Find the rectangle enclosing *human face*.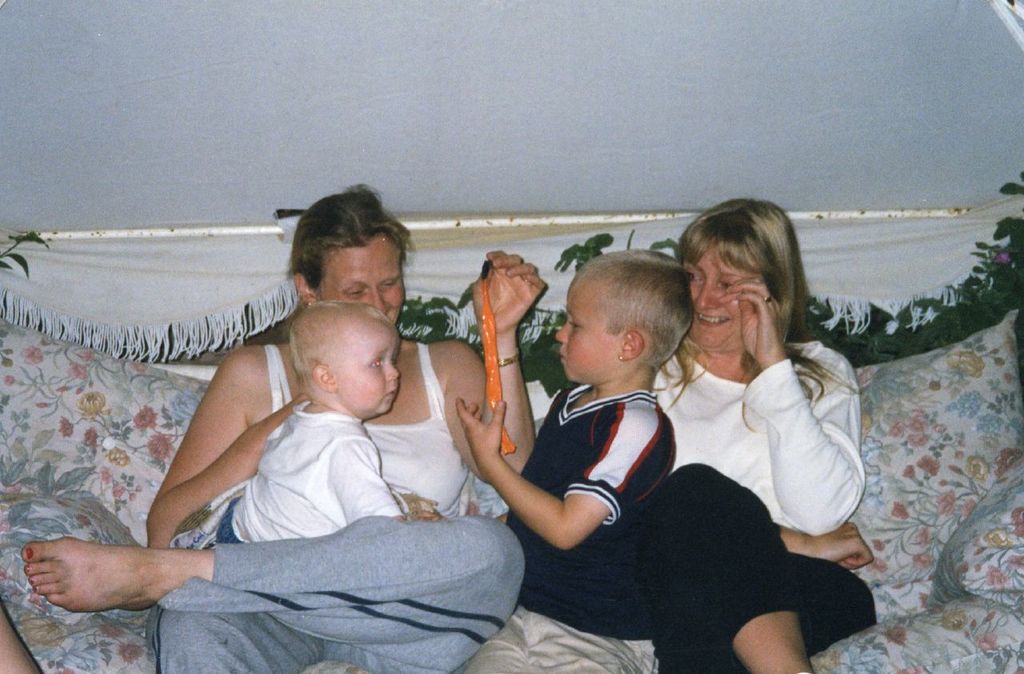
Rect(320, 236, 409, 326).
